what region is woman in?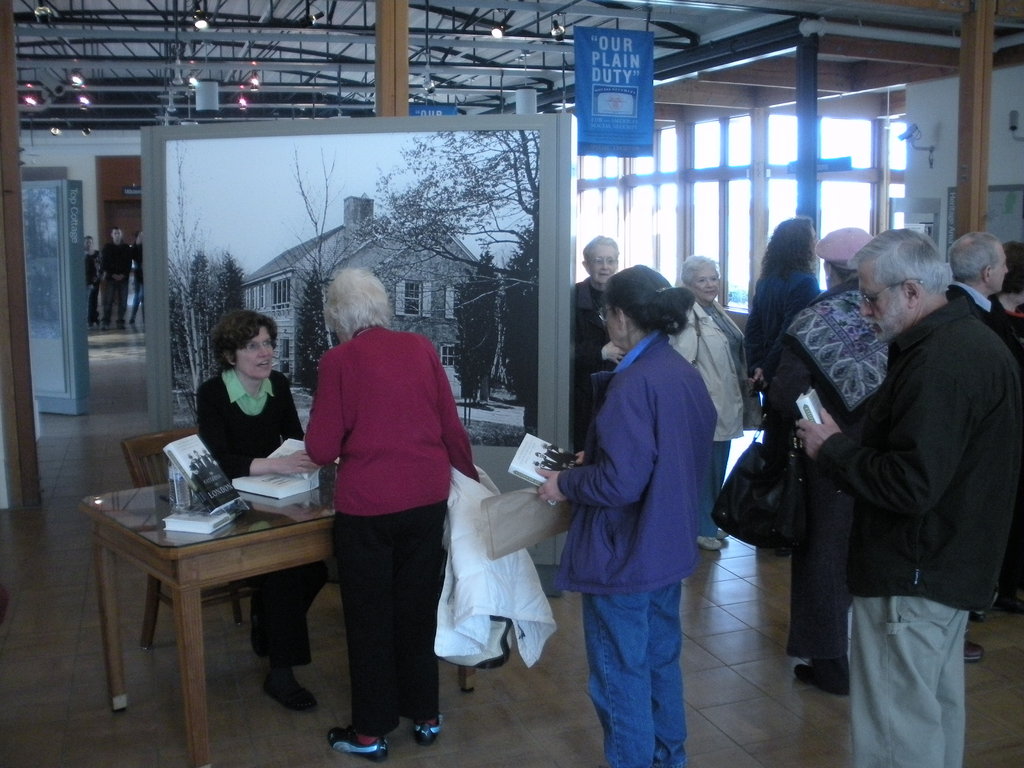
region(746, 213, 830, 430).
